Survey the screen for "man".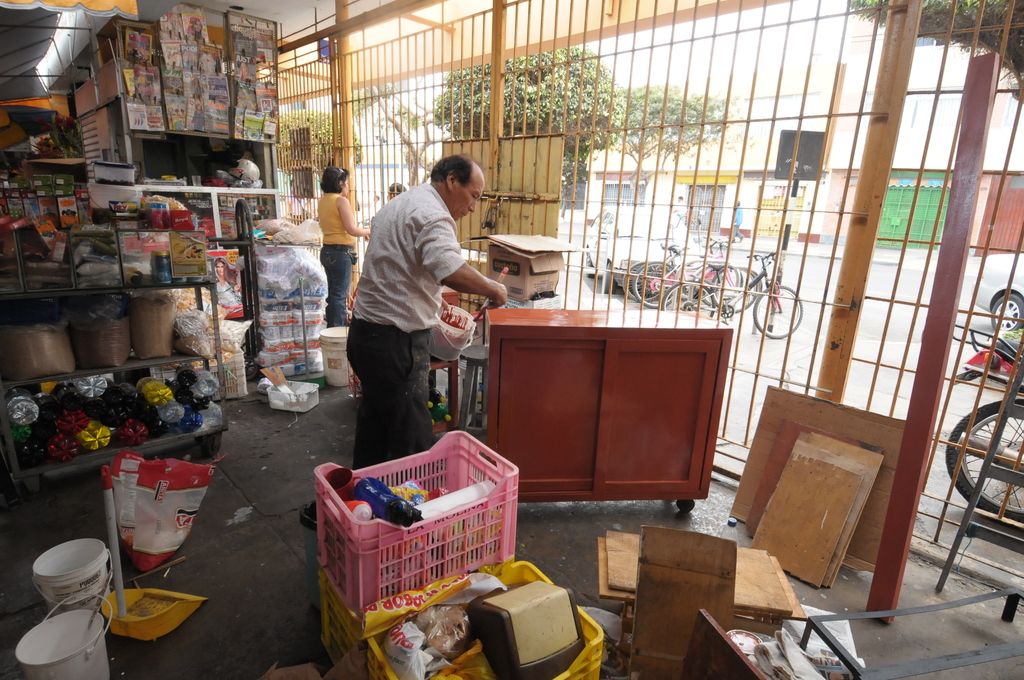
Survey found: [673, 199, 687, 234].
